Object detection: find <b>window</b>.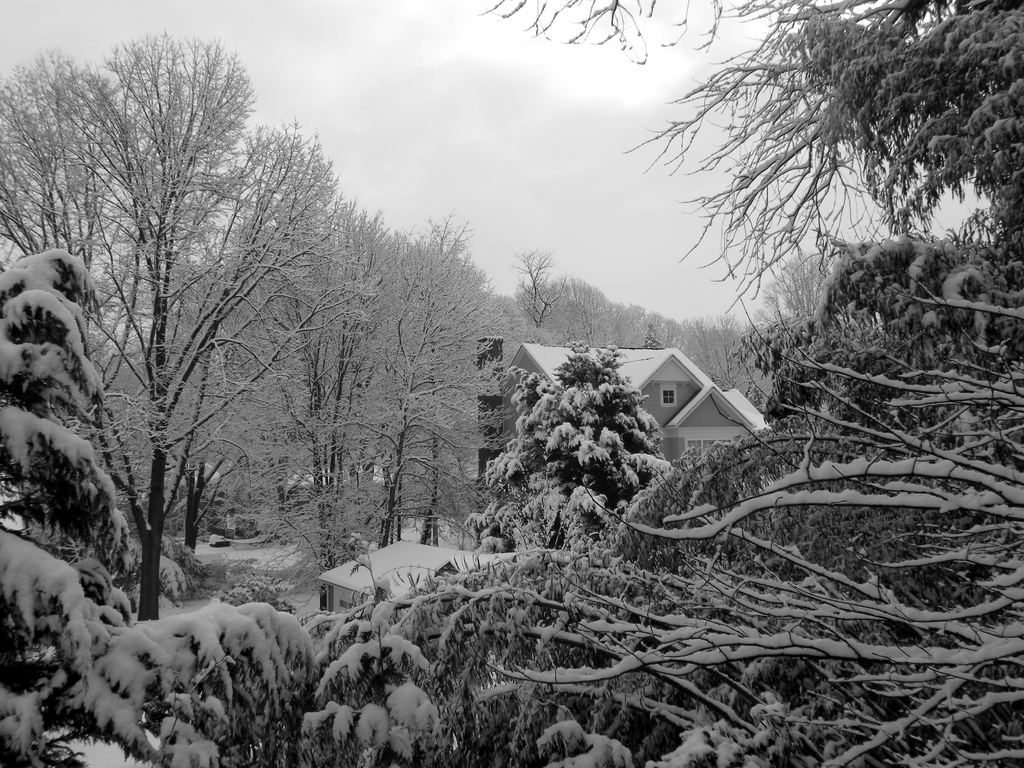
x1=689, y1=440, x2=732, y2=463.
